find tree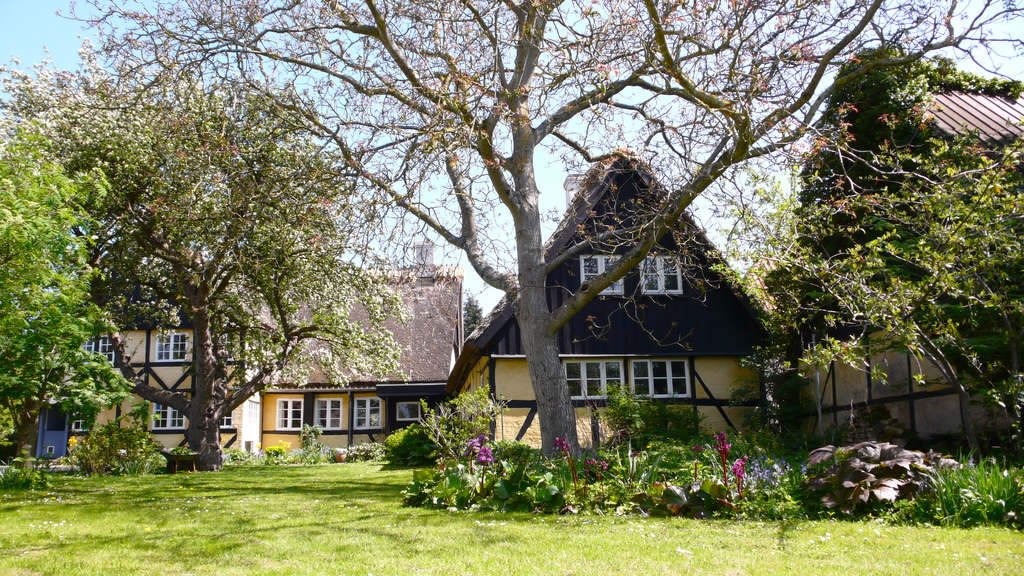
(1, 0, 235, 467)
